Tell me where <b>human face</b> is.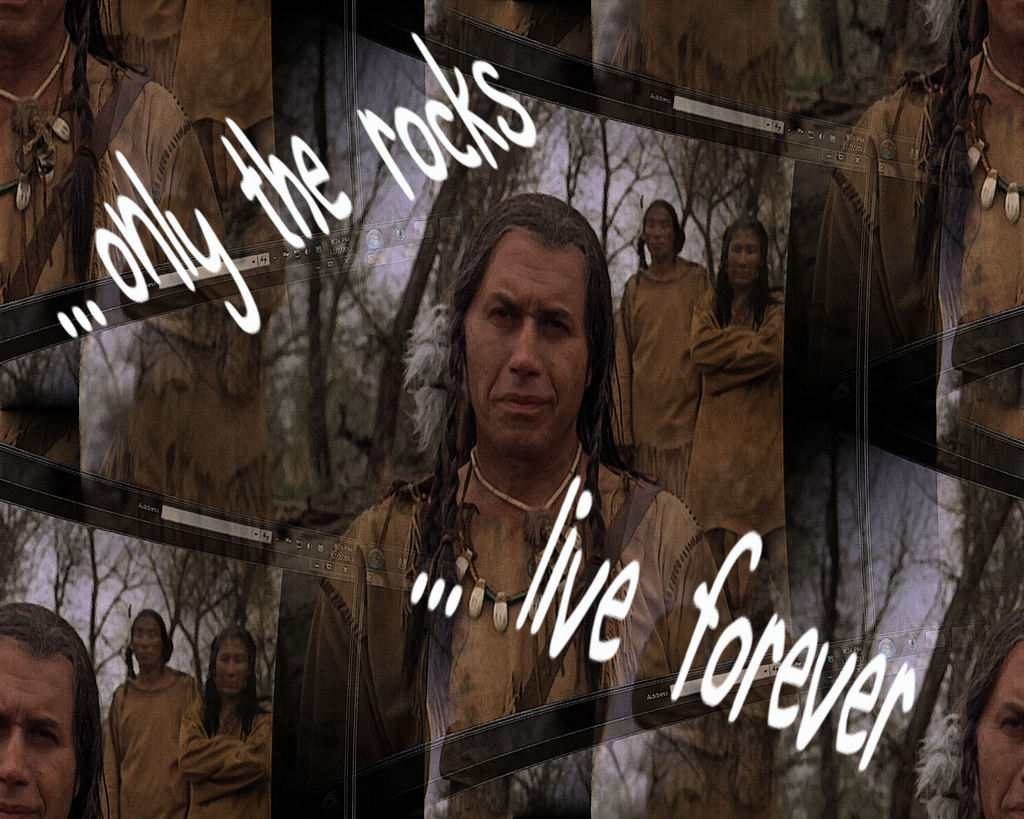
<b>human face</b> is at BBox(219, 639, 256, 690).
